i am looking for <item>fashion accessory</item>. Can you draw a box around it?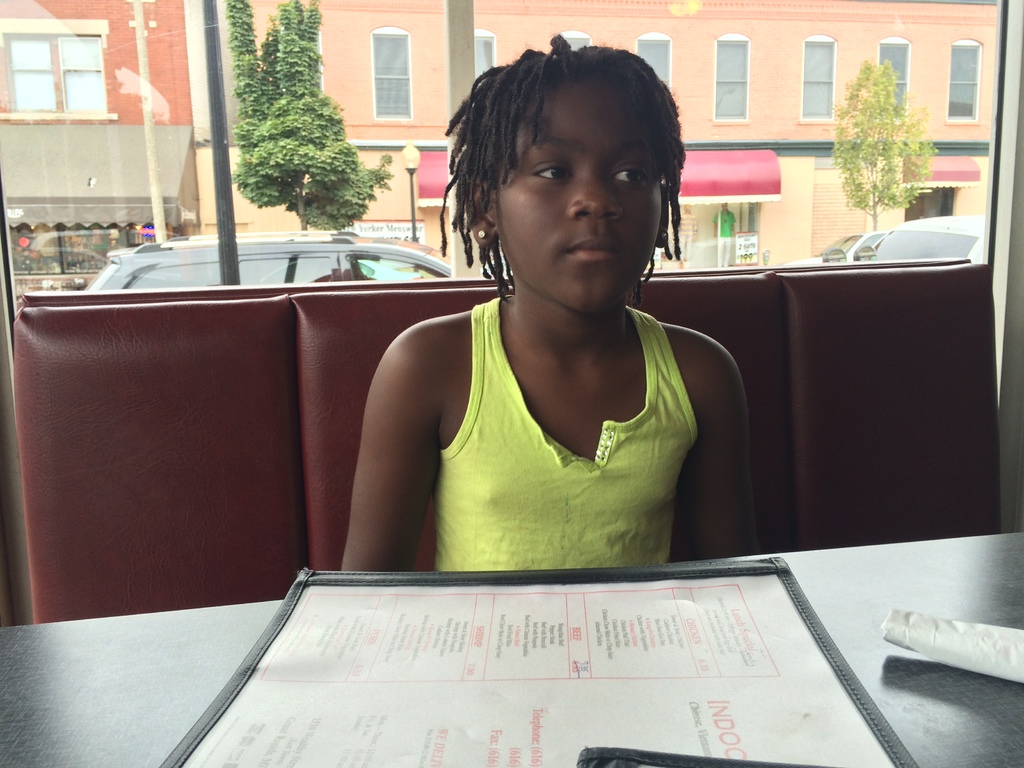
Sure, the bounding box is [x1=481, y1=230, x2=482, y2=238].
